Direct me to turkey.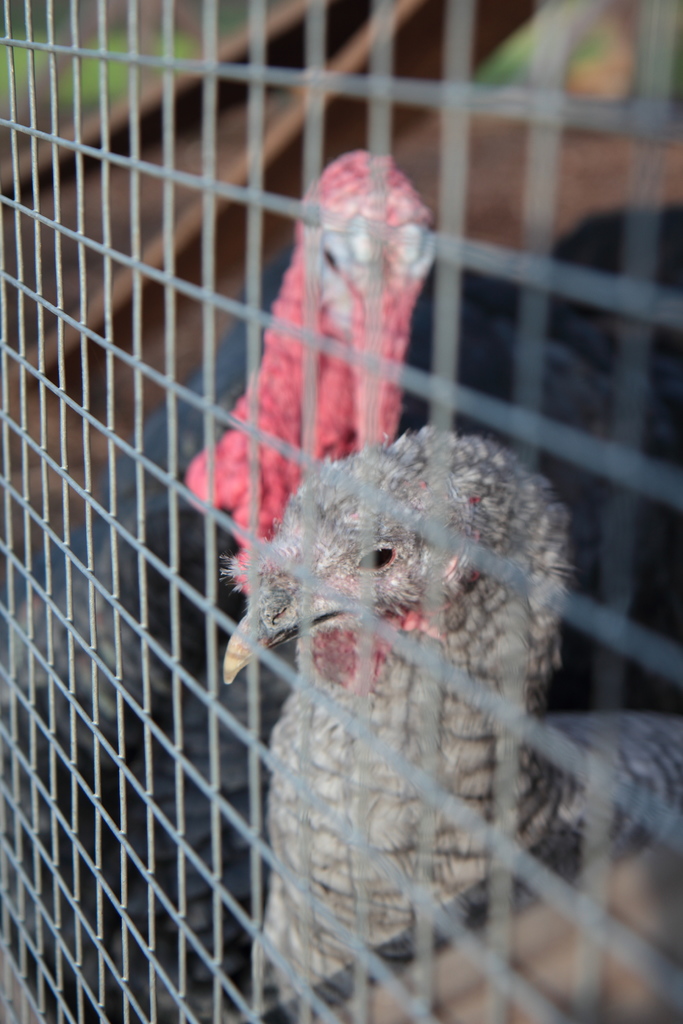
Direction: [left=0, top=146, right=682, bottom=1023].
